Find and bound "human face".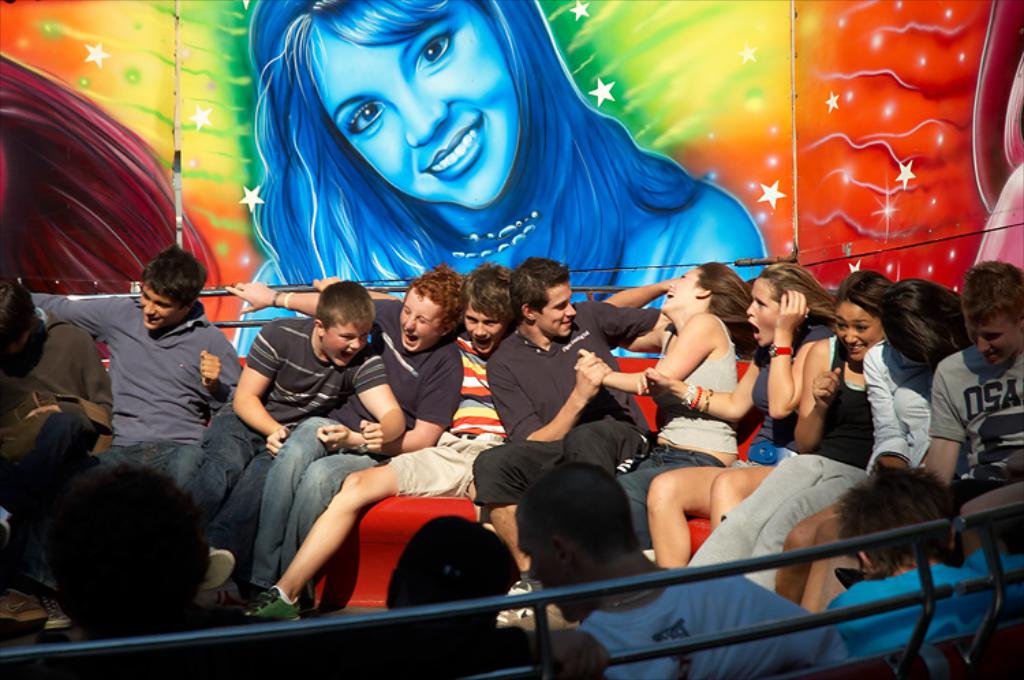
Bound: box(744, 276, 782, 347).
